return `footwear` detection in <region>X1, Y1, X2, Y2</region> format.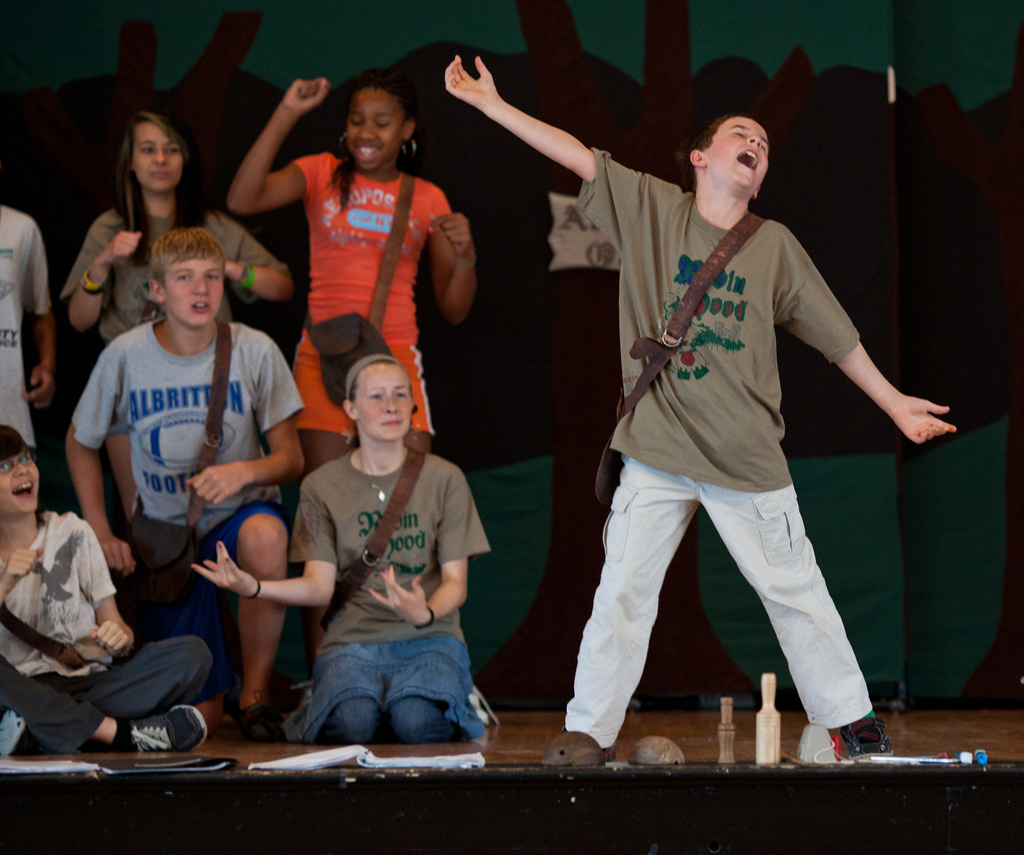
<region>233, 692, 295, 743</region>.
